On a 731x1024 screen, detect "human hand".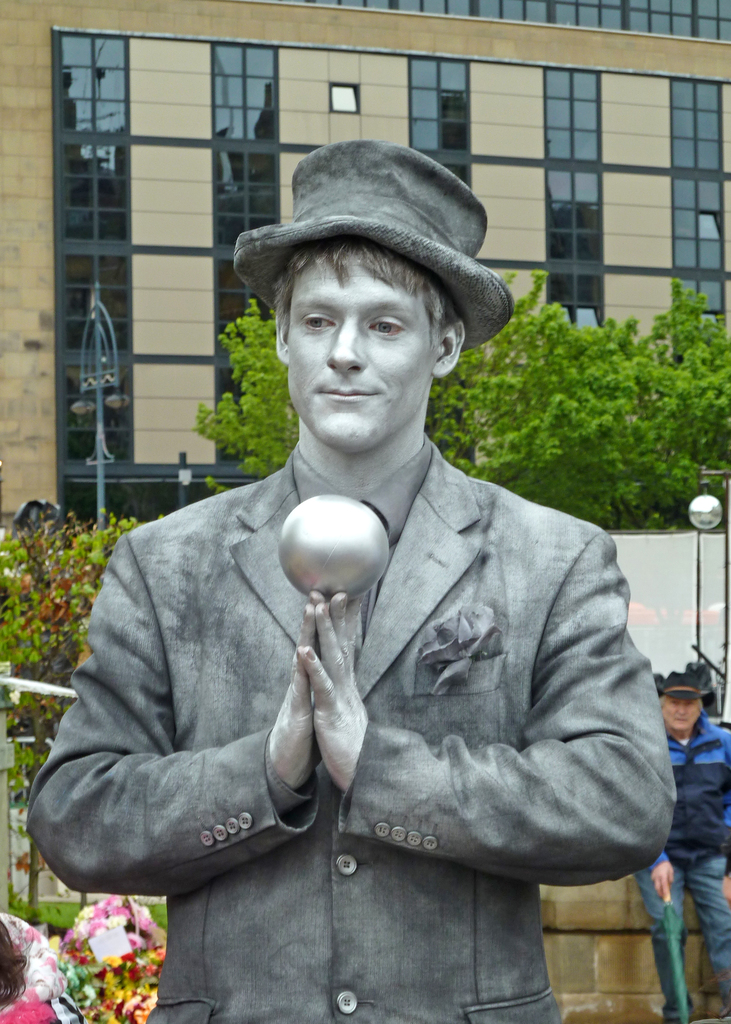
pyautogui.locateOnScreen(298, 593, 374, 793).
